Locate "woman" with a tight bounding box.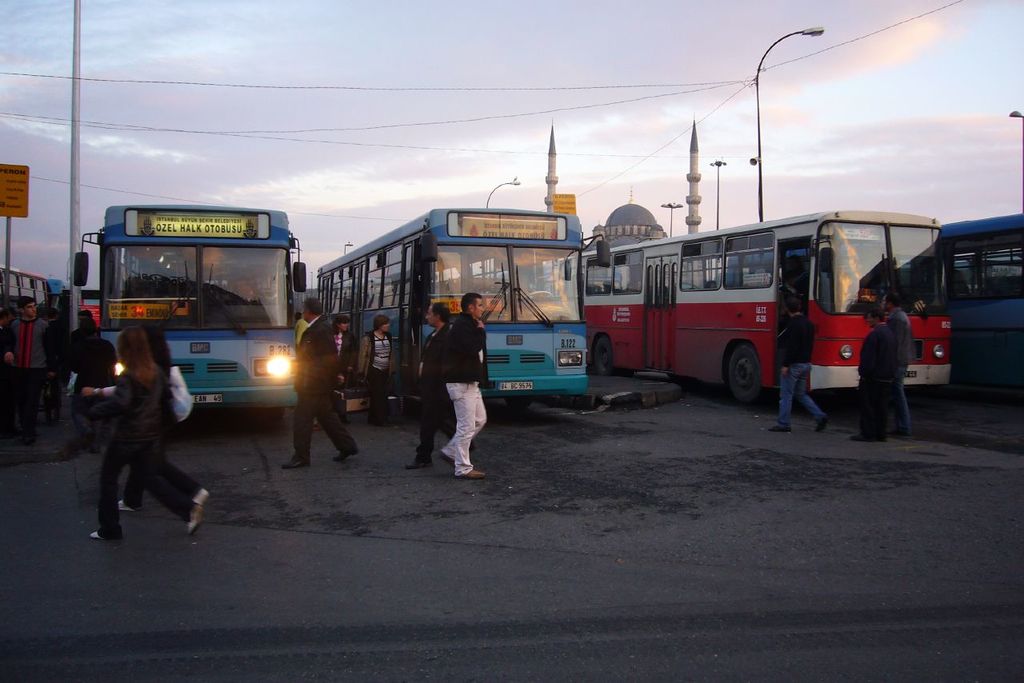
BBox(356, 313, 394, 427).
